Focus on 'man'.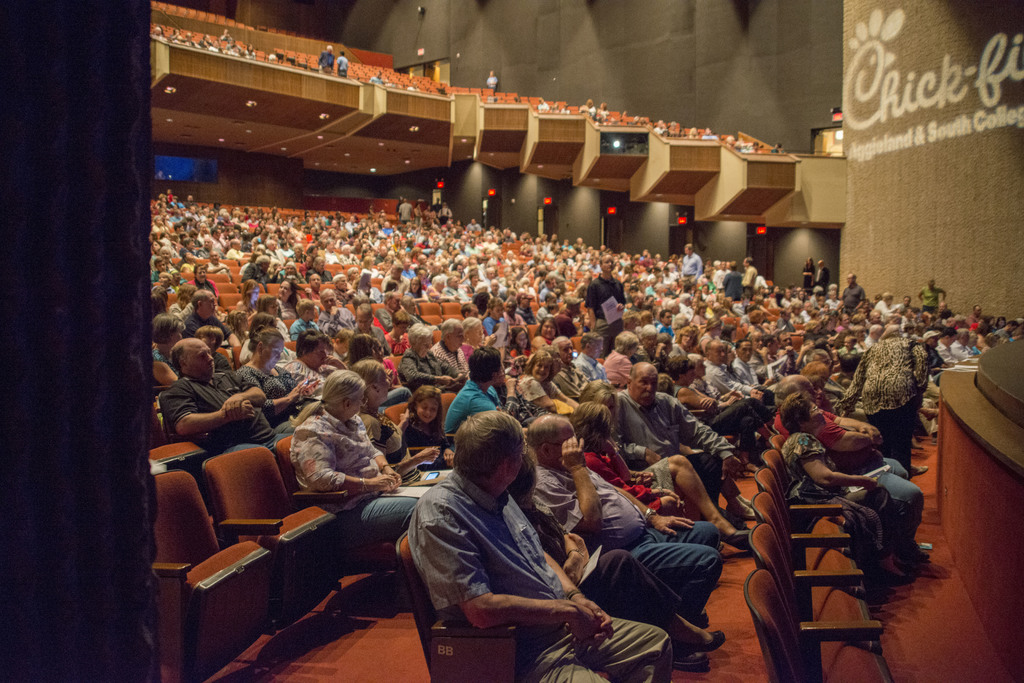
Focused at (x1=527, y1=412, x2=723, y2=672).
